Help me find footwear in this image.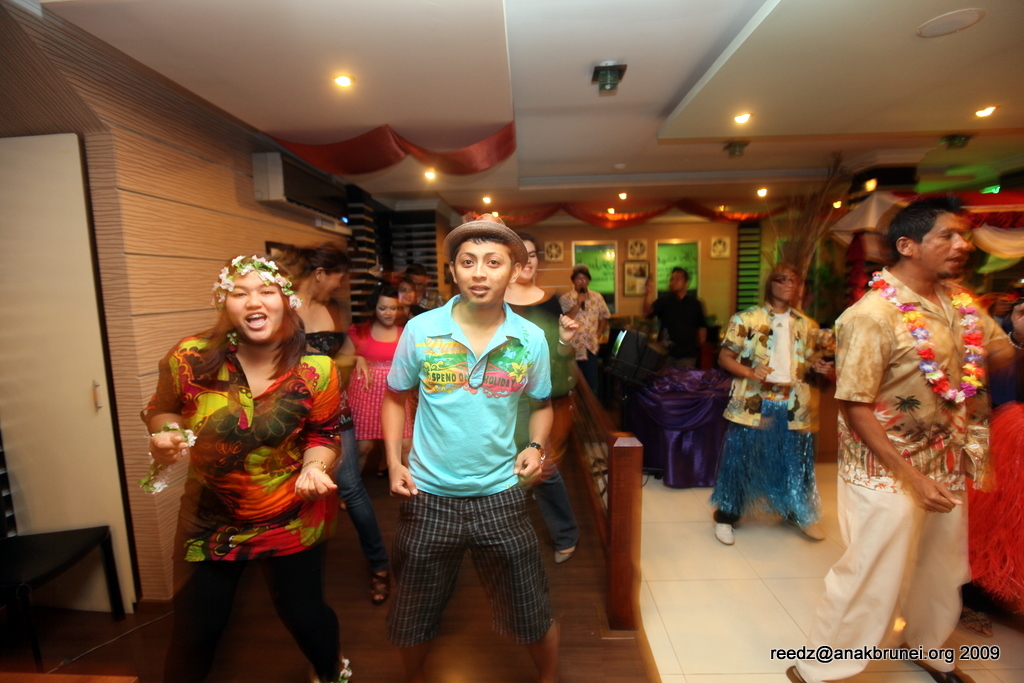
Found it: x1=557, y1=546, x2=579, y2=562.
